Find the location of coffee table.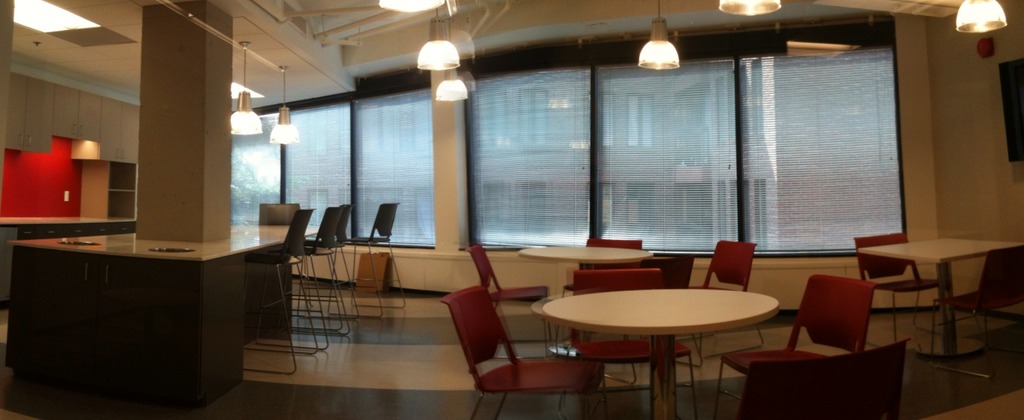
Location: 860, 232, 1022, 358.
